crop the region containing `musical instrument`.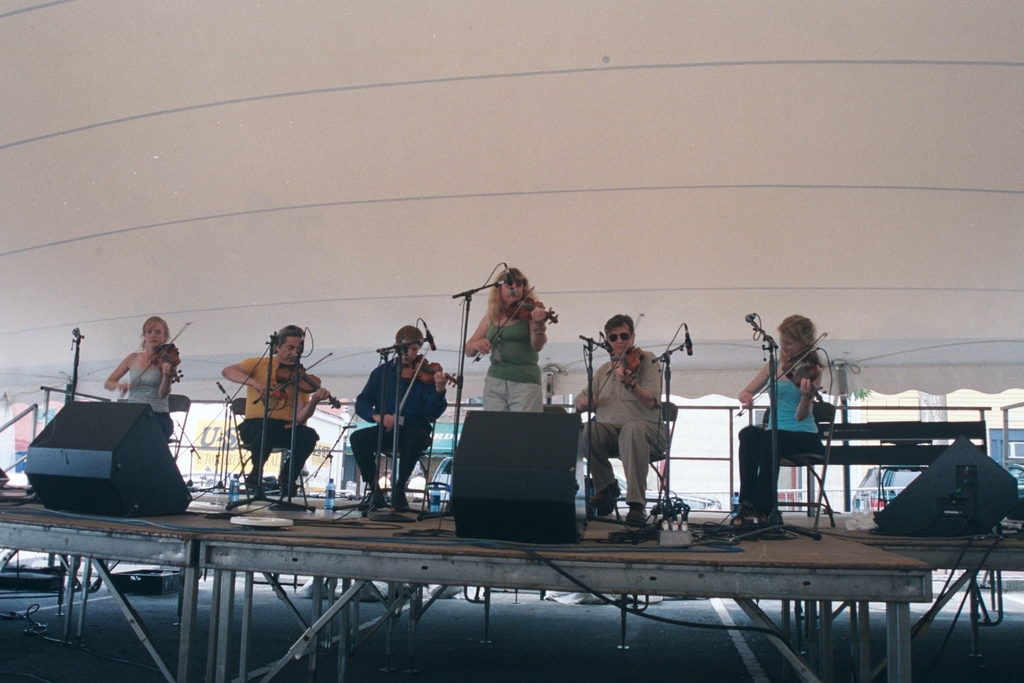
Crop region: pyautogui.locateOnScreen(119, 317, 191, 392).
